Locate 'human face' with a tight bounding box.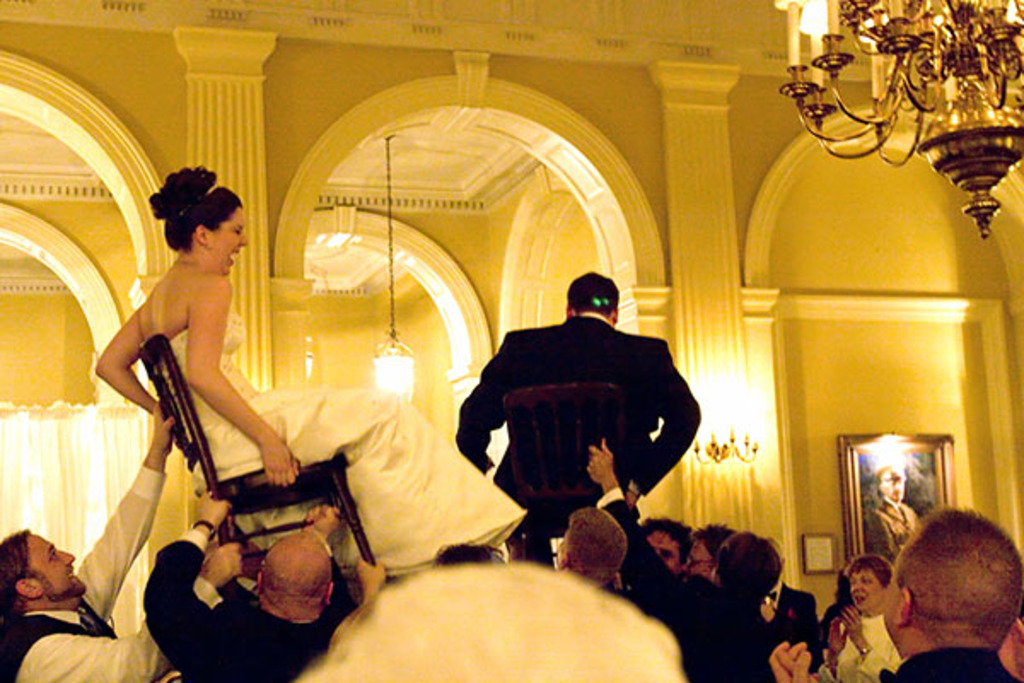
(left=881, top=478, right=905, bottom=502).
